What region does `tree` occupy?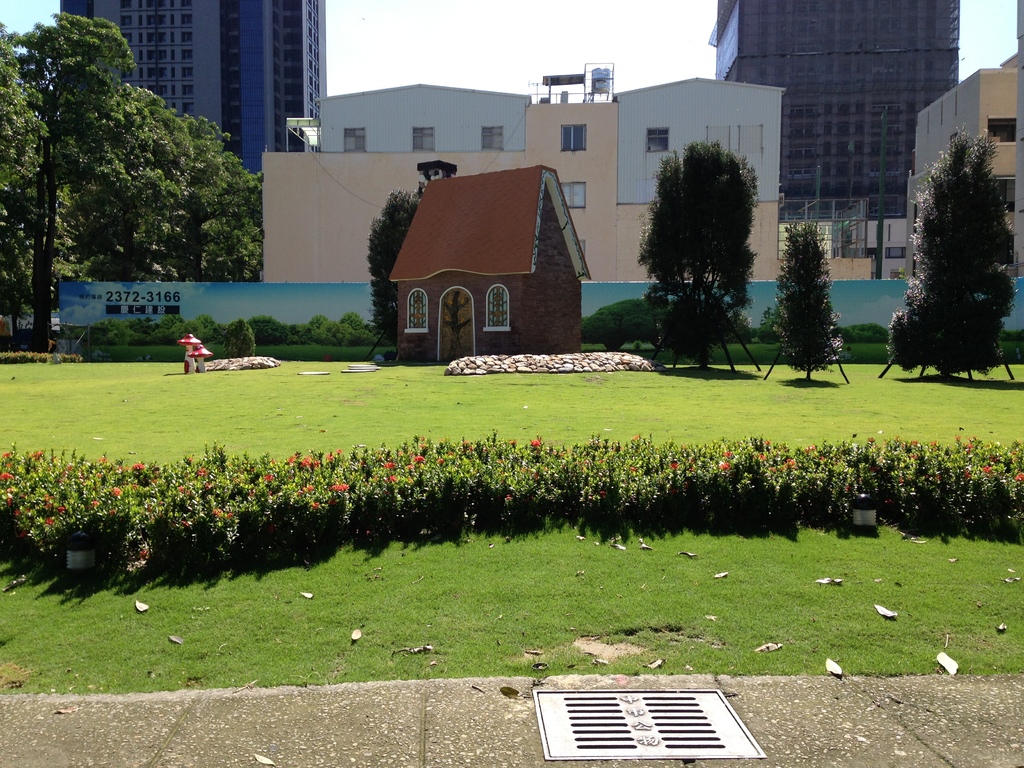
x1=883, y1=130, x2=1020, y2=385.
